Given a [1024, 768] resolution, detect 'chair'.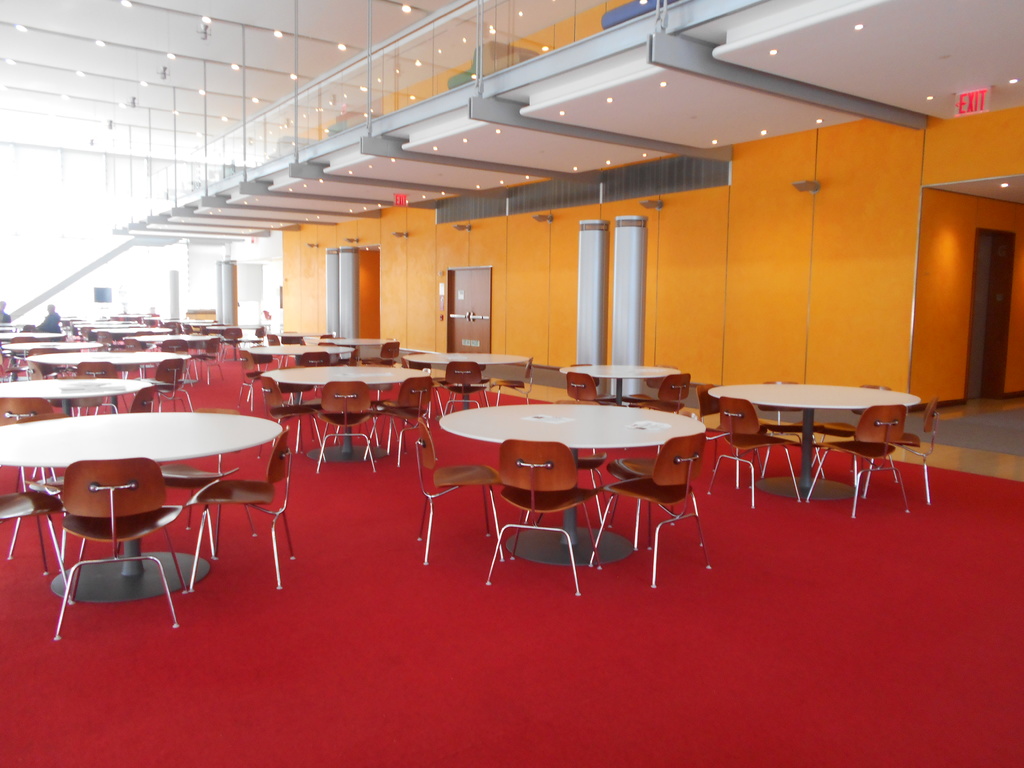
region(697, 383, 759, 475).
